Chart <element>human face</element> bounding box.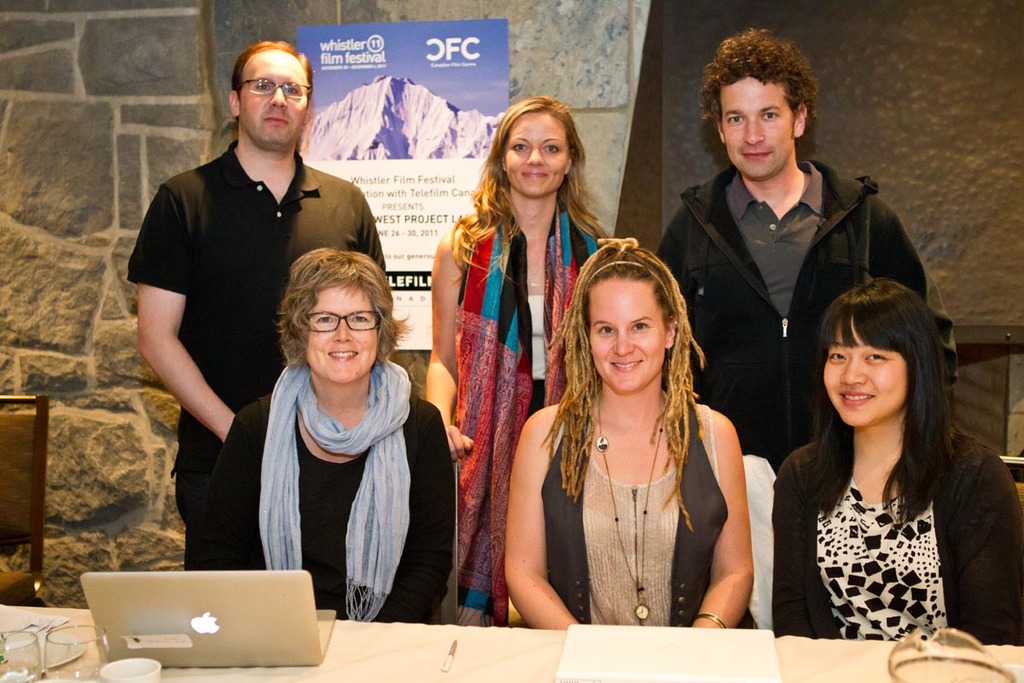
Charted: 823/301/905/427.
